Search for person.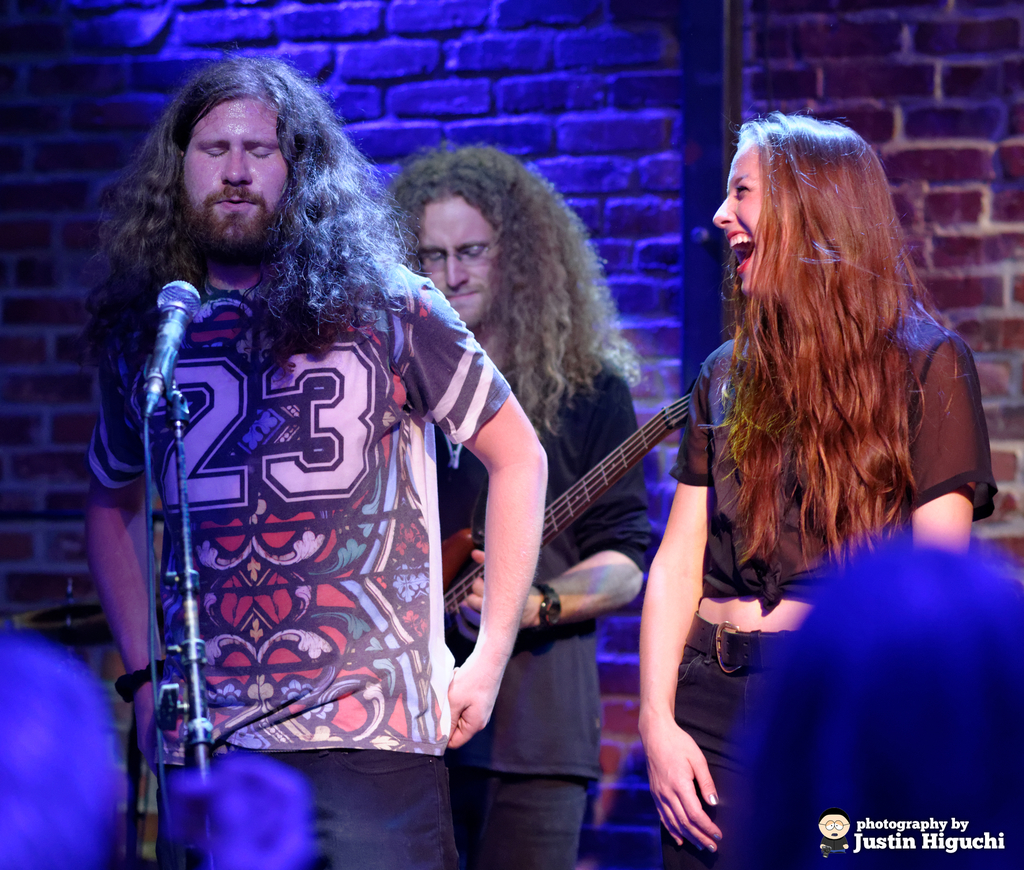
Found at 638,104,998,866.
